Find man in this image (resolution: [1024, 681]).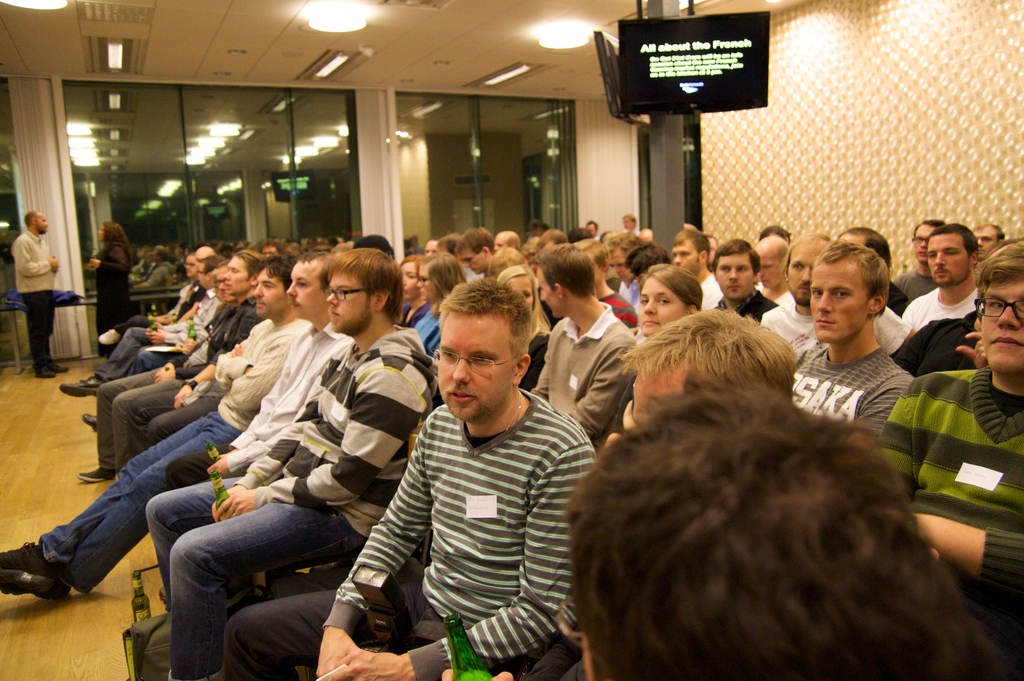
bbox=[612, 295, 806, 429].
